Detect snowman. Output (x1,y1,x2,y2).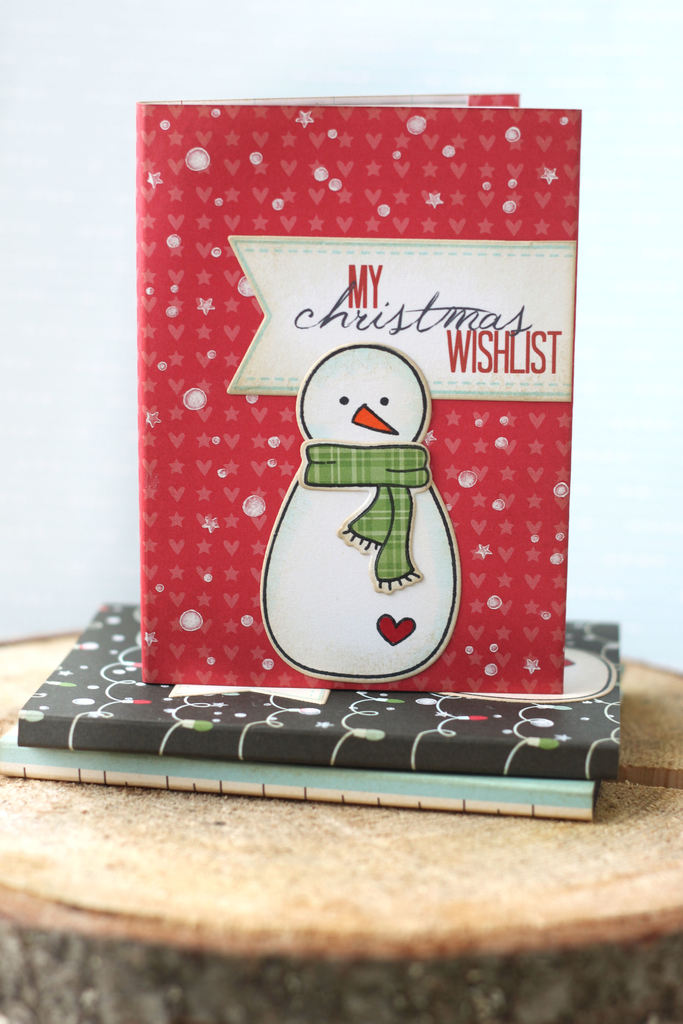
(266,359,461,679).
